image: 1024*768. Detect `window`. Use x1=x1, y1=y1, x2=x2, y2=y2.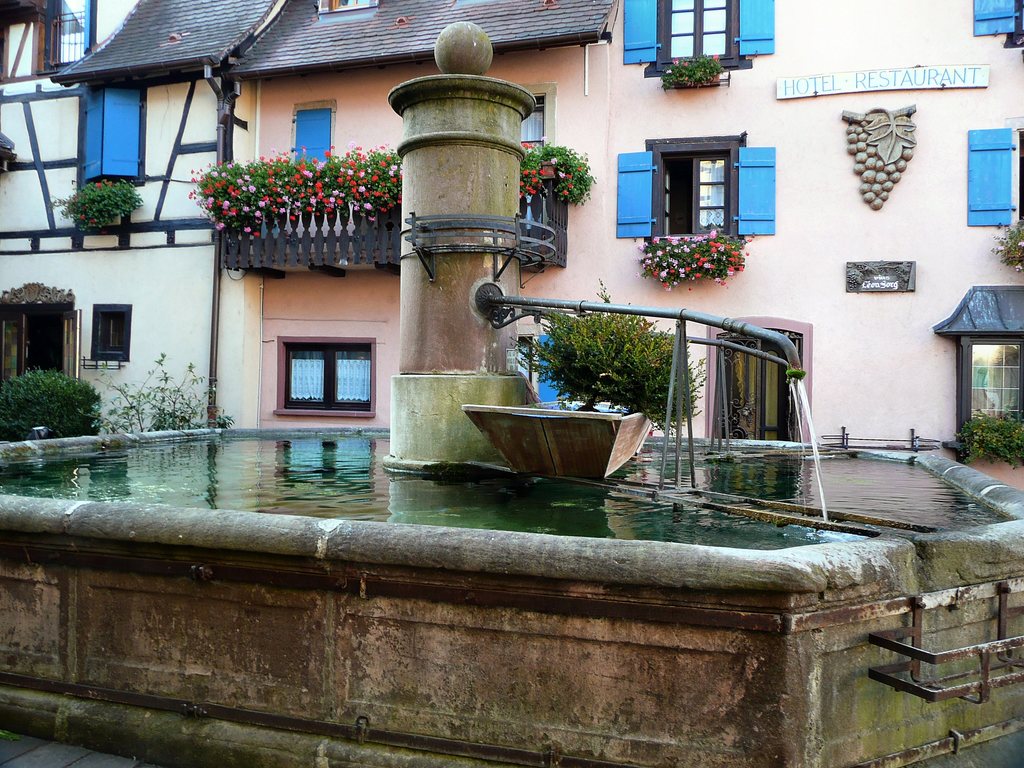
x1=86, y1=300, x2=134, y2=364.
